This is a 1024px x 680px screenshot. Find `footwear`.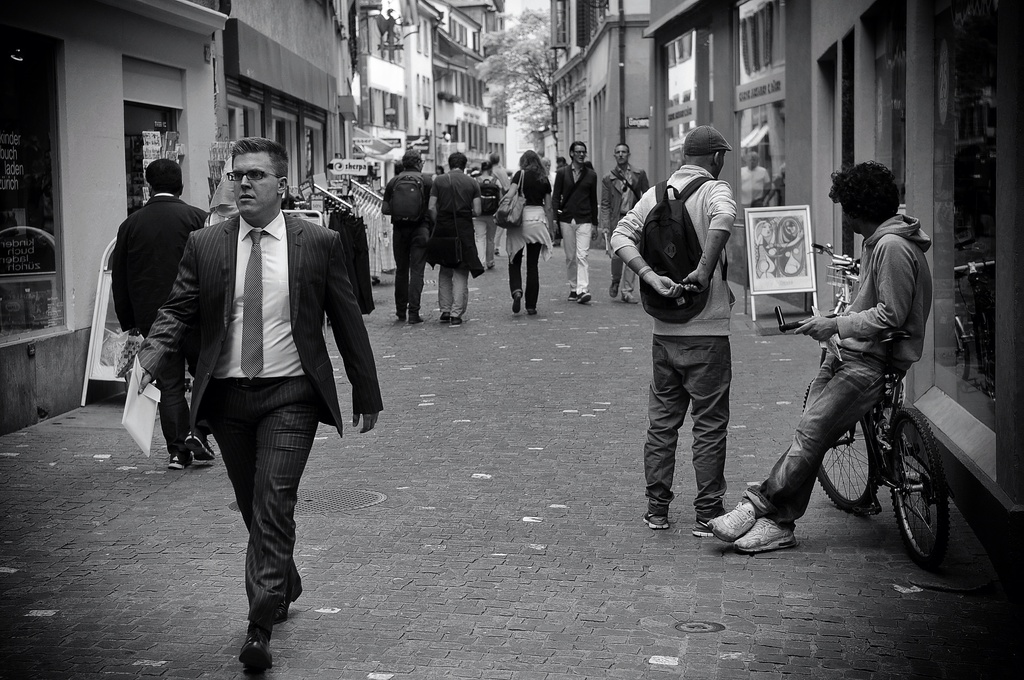
Bounding box: 623, 296, 636, 305.
